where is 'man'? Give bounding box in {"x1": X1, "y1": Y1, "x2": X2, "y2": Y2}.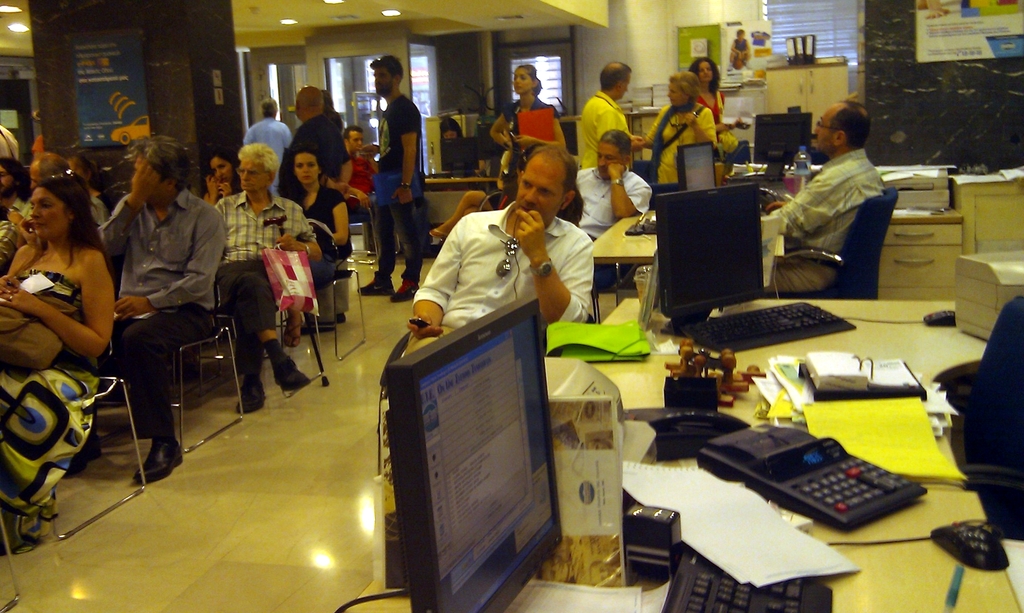
{"x1": 772, "y1": 99, "x2": 906, "y2": 288}.
